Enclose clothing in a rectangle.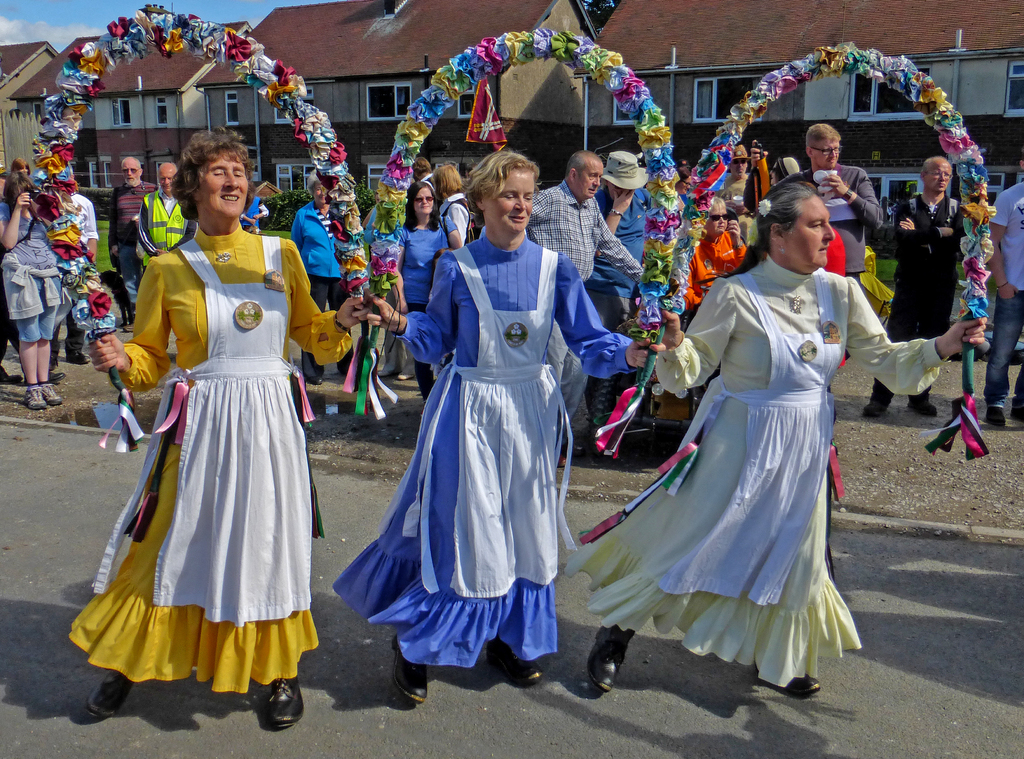
x1=573, y1=255, x2=949, y2=683.
